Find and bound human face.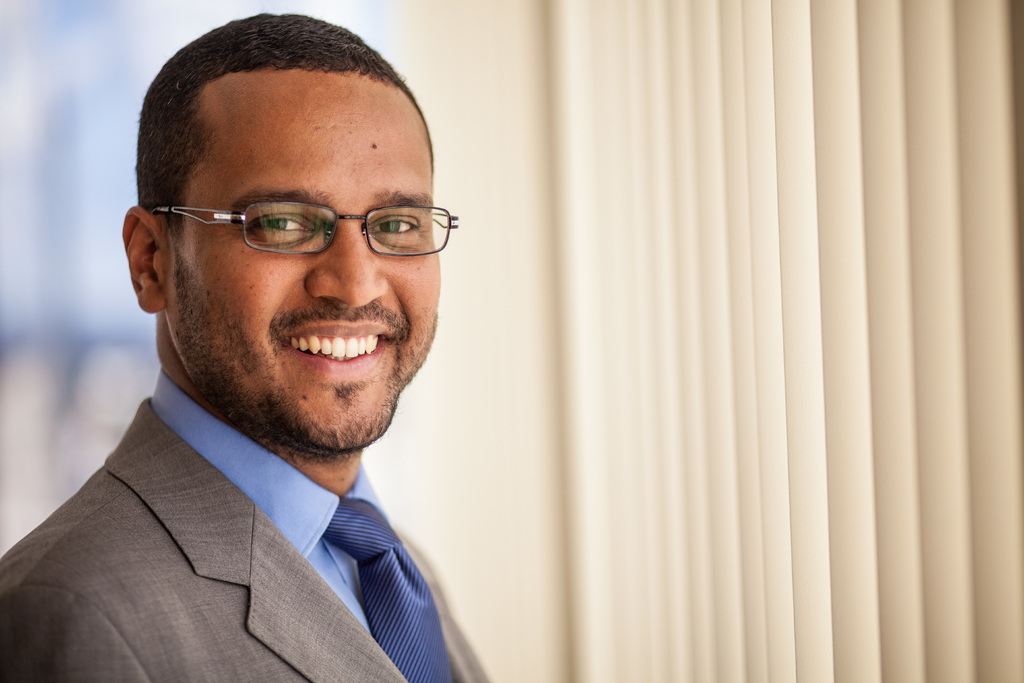
Bound: left=161, top=66, right=441, bottom=446.
